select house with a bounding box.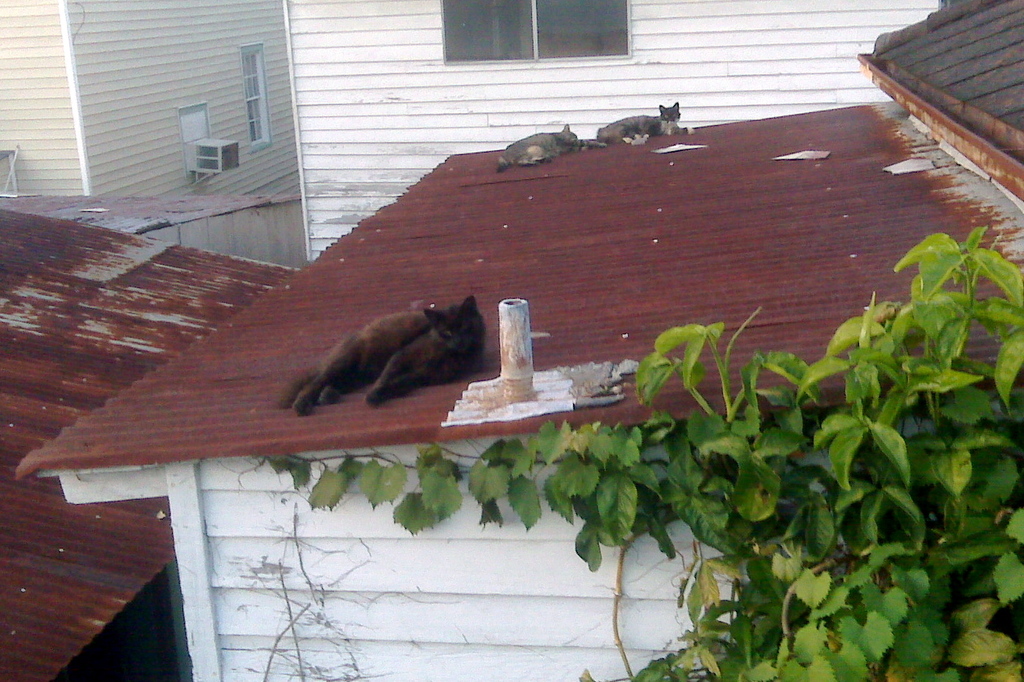
pyautogui.locateOnScreen(271, 0, 969, 276).
